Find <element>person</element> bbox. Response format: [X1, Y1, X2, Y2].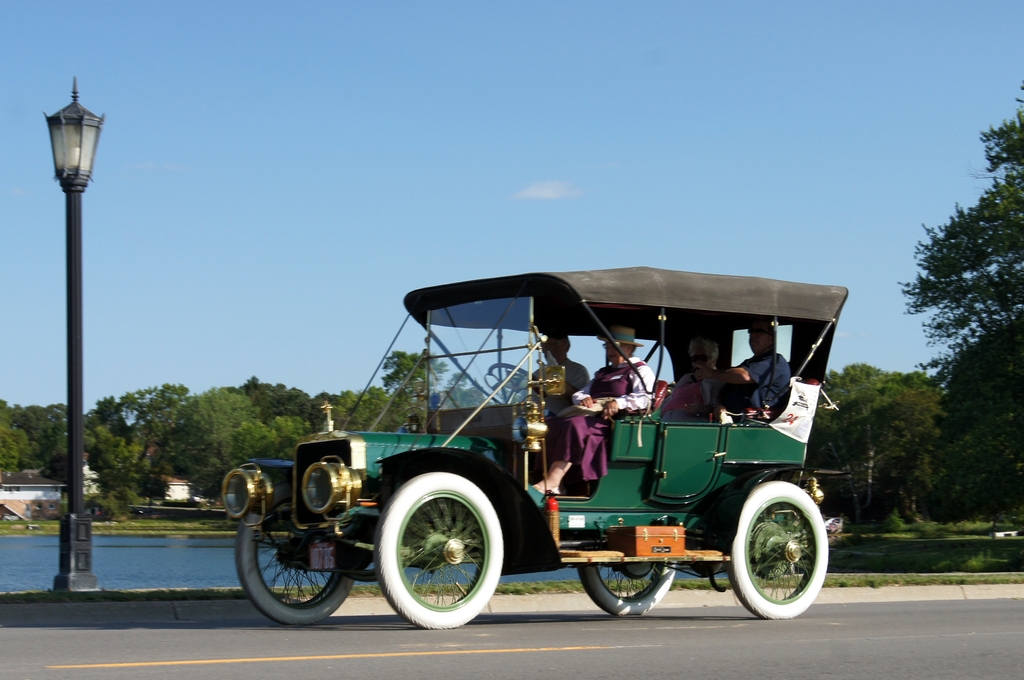
[725, 317, 791, 420].
